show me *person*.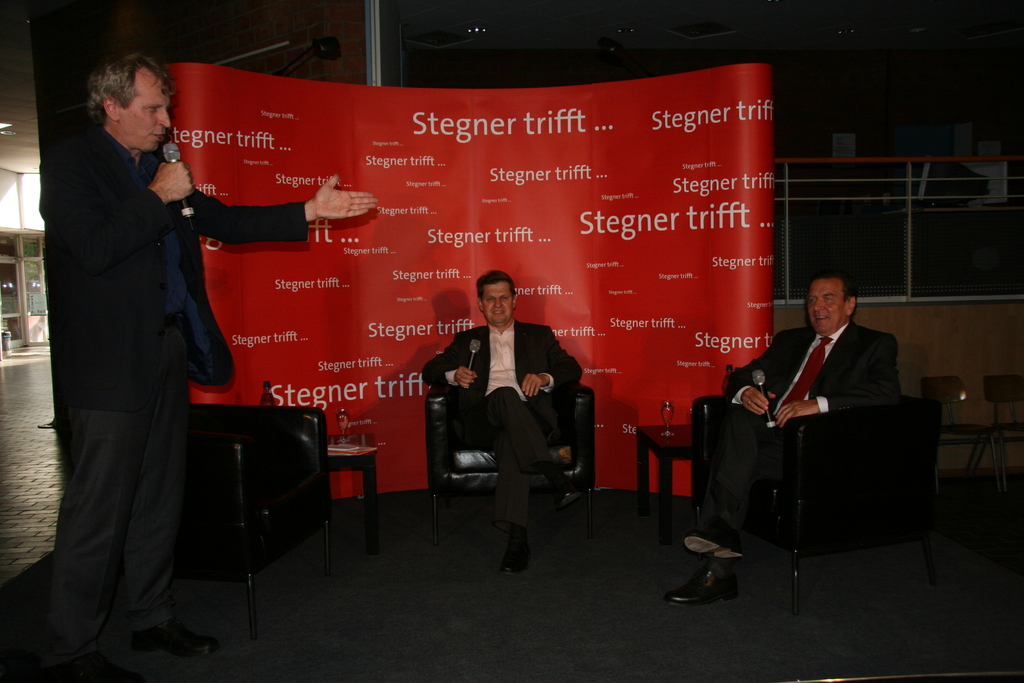
*person* is here: Rect(419, 267, 588, 576).
